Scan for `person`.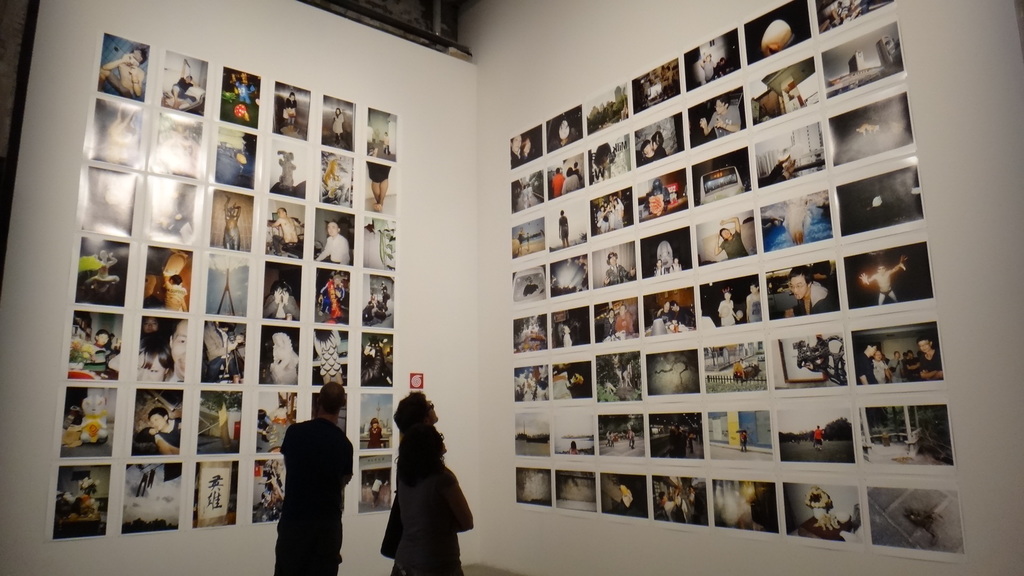
Scan result: <region>515, 226, 524, 255</region>.
